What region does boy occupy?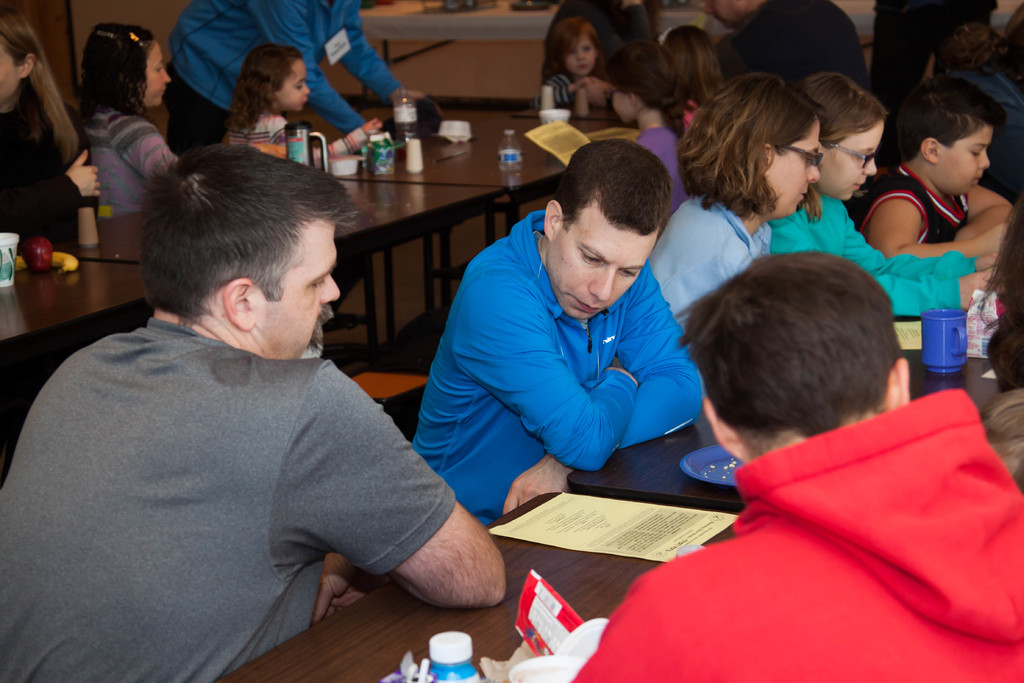
858, 69, 1016, 287.
